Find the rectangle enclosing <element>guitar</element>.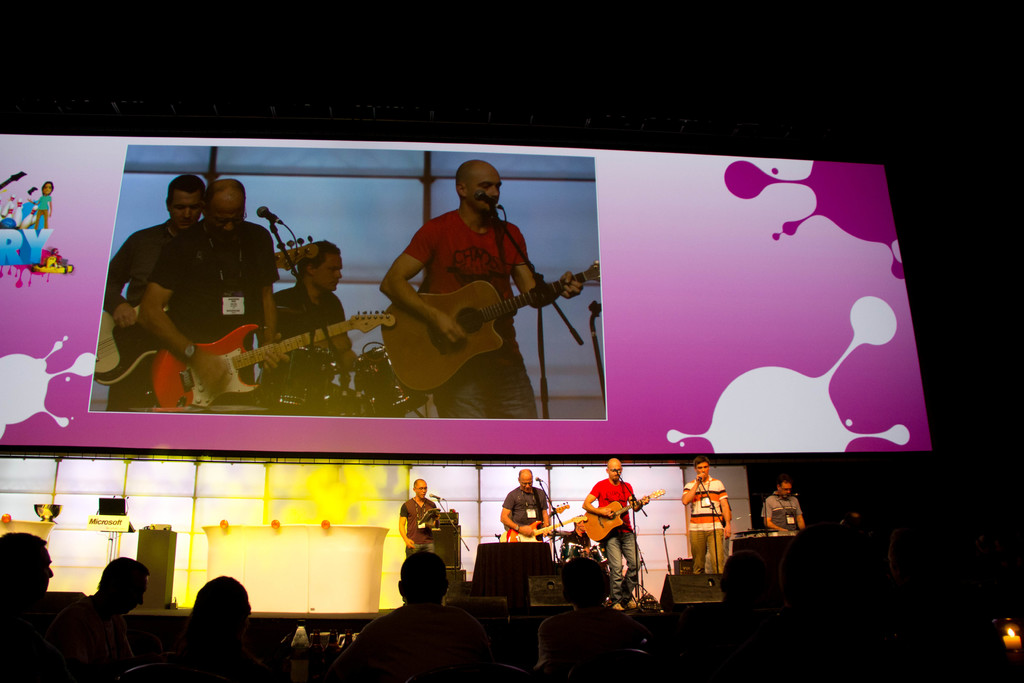
[x1=93, y1=233, x2=323, y2=386].
